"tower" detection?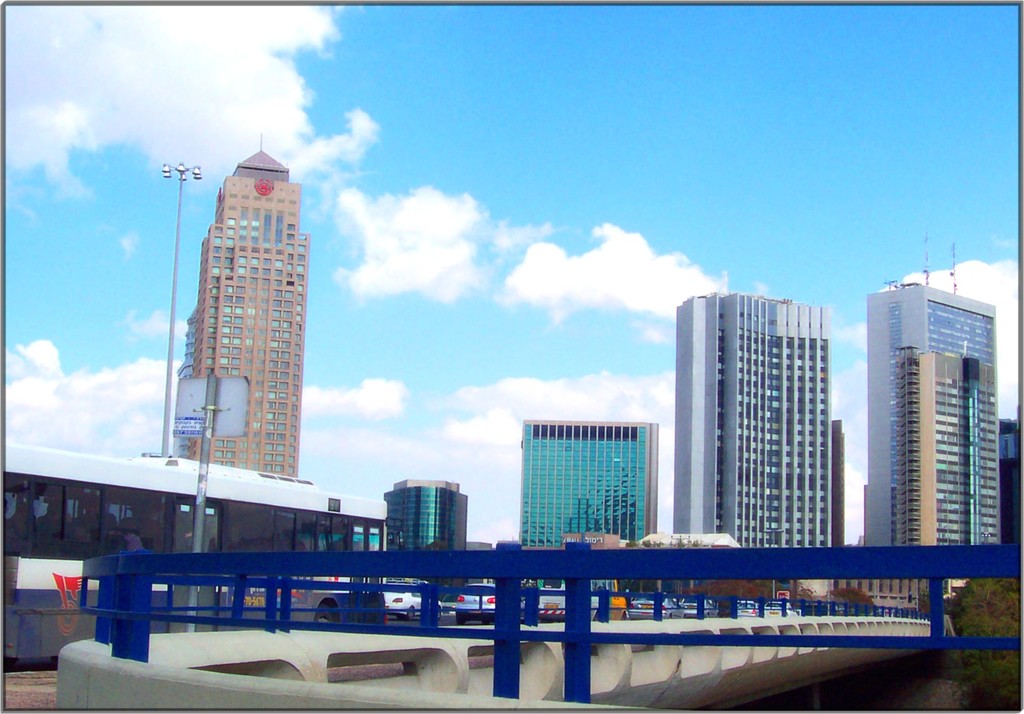
177 127 304 480
